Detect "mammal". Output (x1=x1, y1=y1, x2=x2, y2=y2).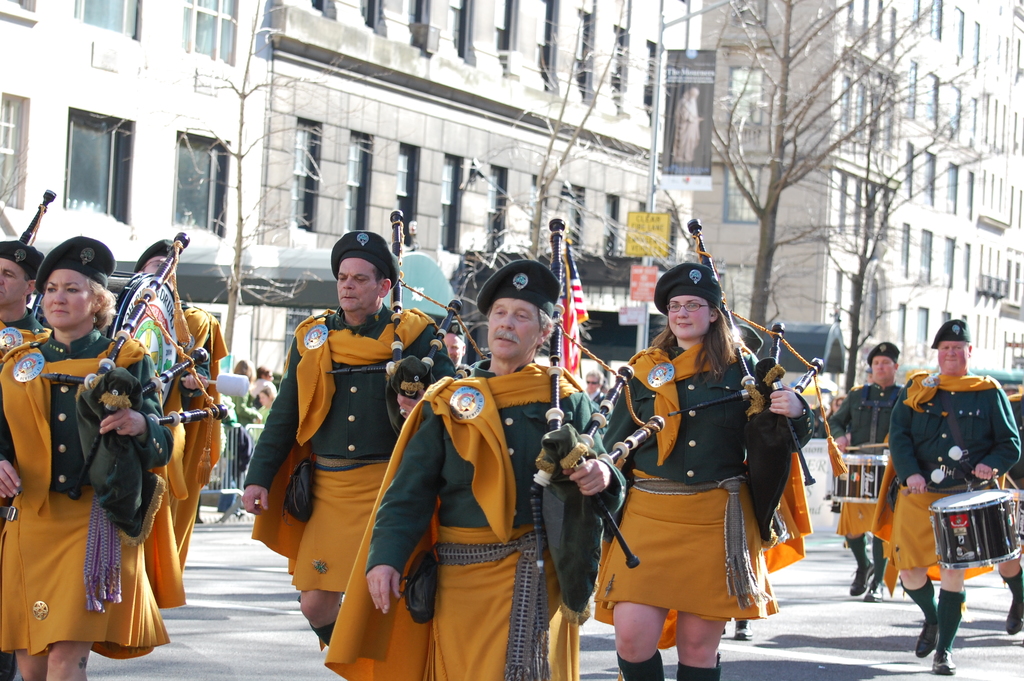
(x1=888, y1=313, x2=1023, y2=675).
